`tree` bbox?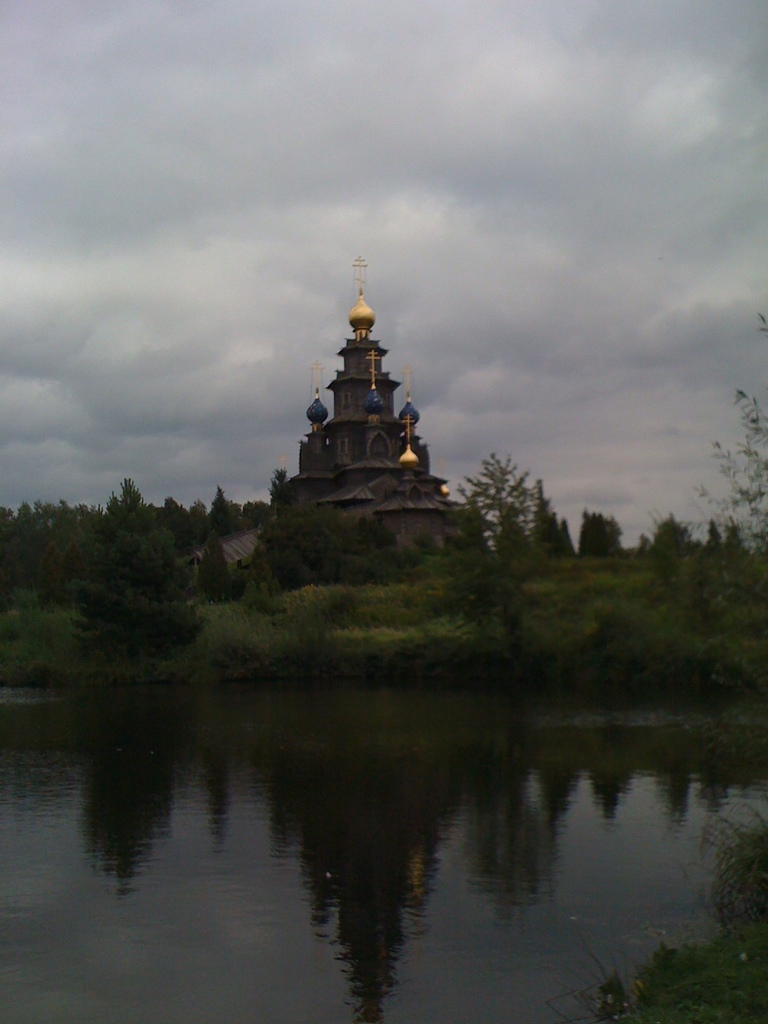
(634,511,701,555)
